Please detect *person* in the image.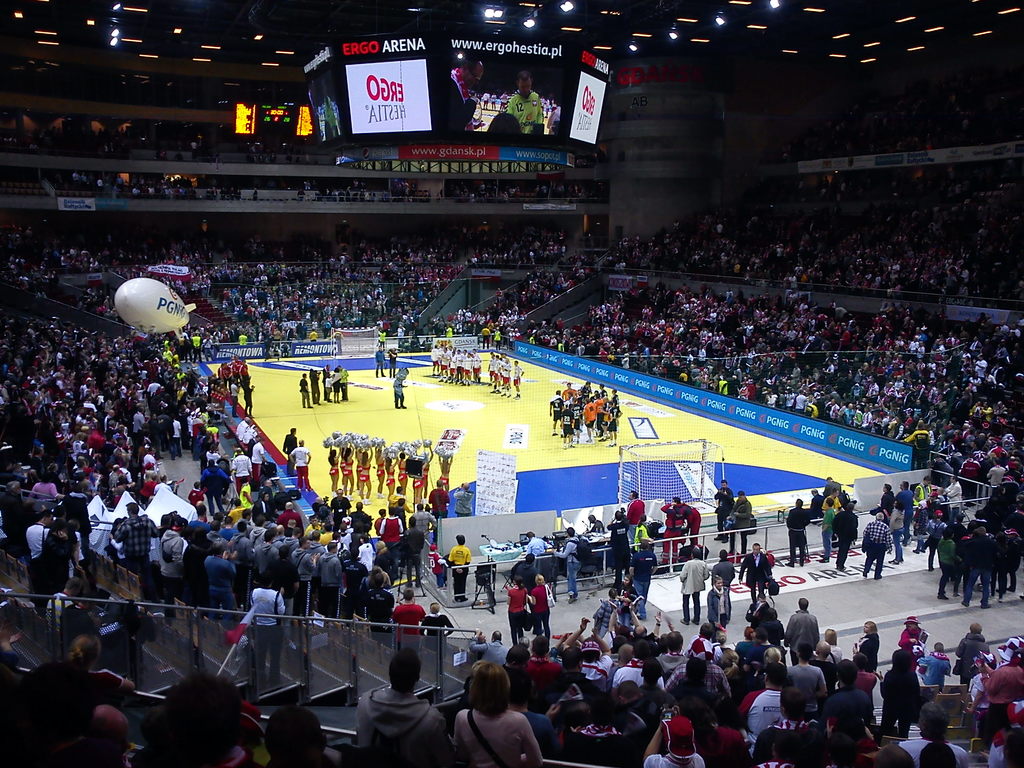
(448, 536, 468, 602).
